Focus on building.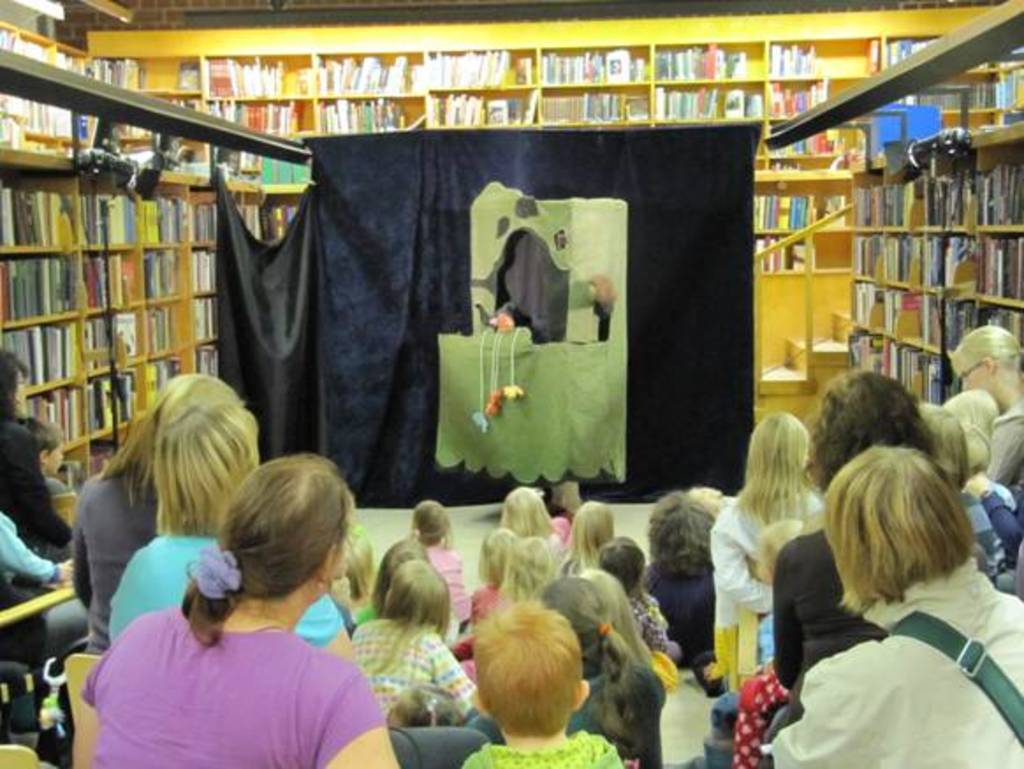
Focused at (left=0, top=0, right=1022, bottom=767).
